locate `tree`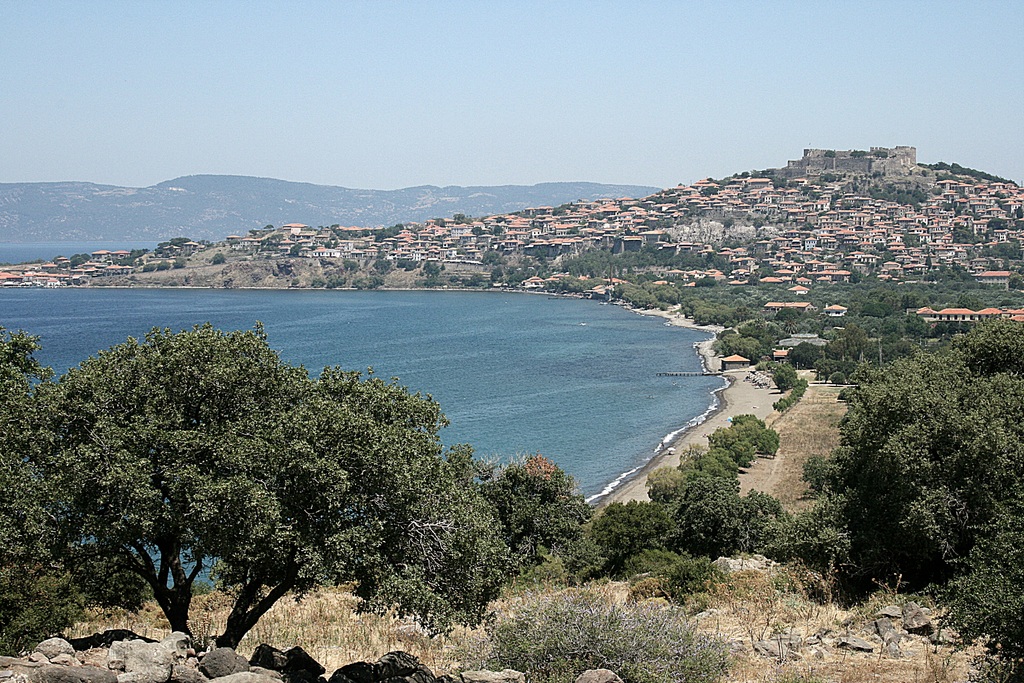
bbox=[0, 309, 69, 634]
